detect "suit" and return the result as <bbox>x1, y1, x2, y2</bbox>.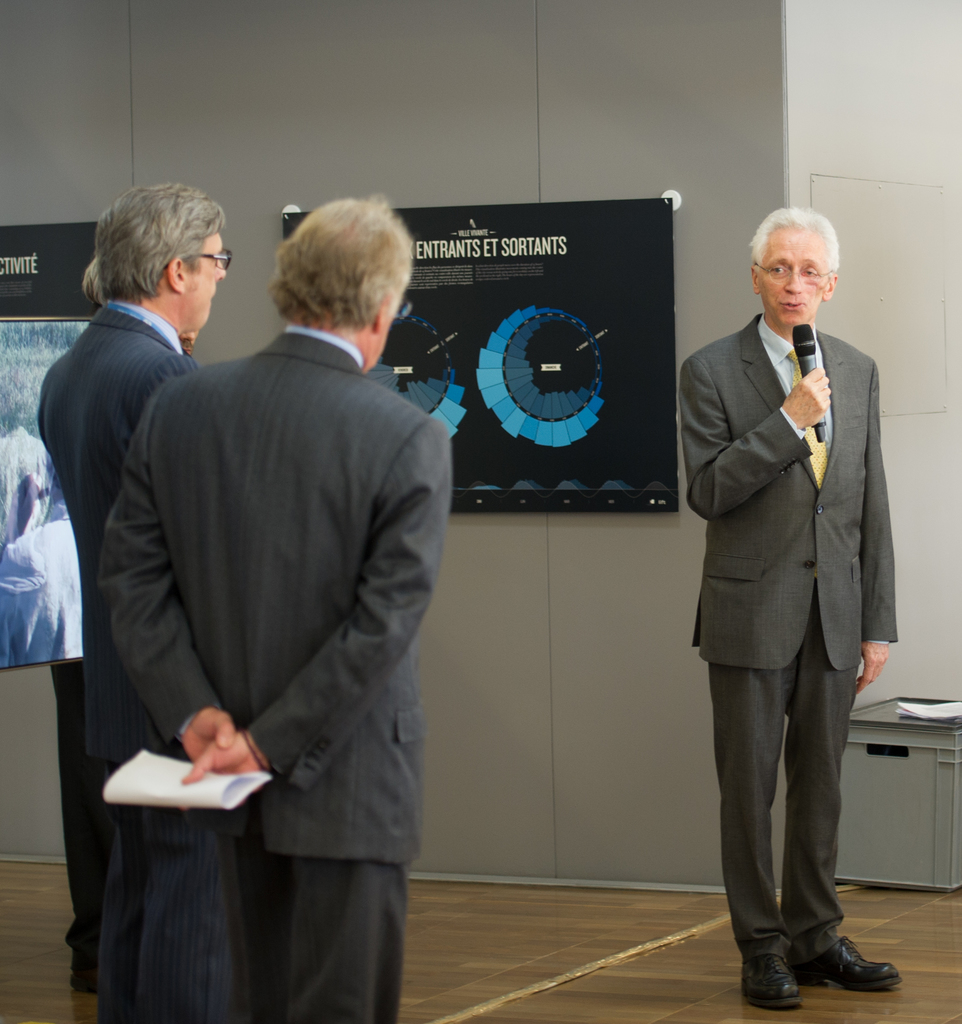
<bbox>37, 300, 195, 594</bbox>.
